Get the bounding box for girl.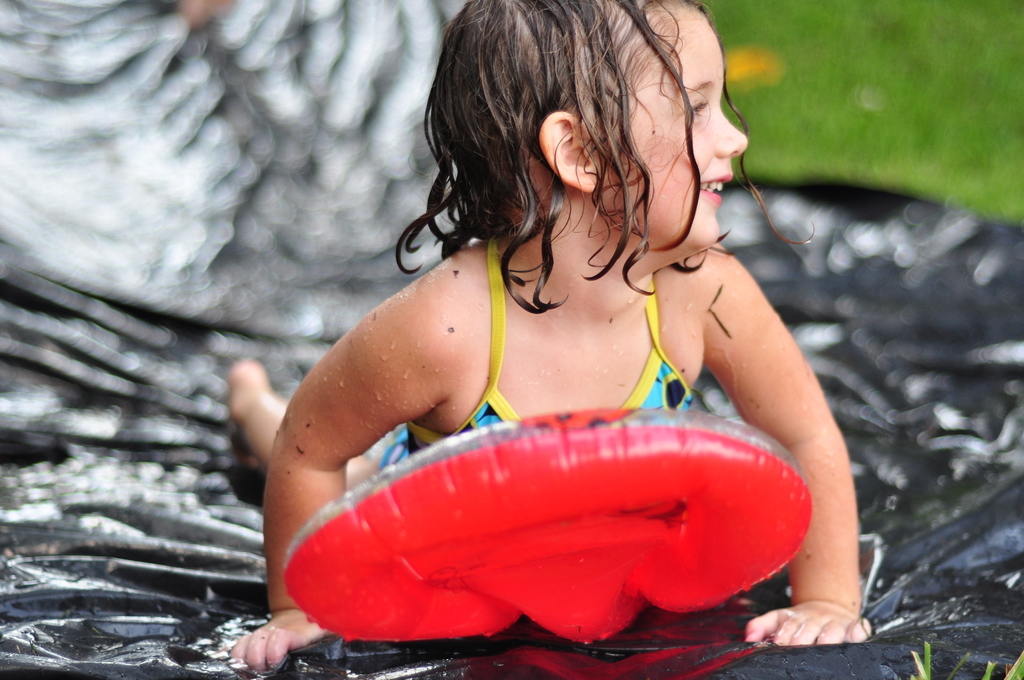
box=[225, 0, 866, 673].
